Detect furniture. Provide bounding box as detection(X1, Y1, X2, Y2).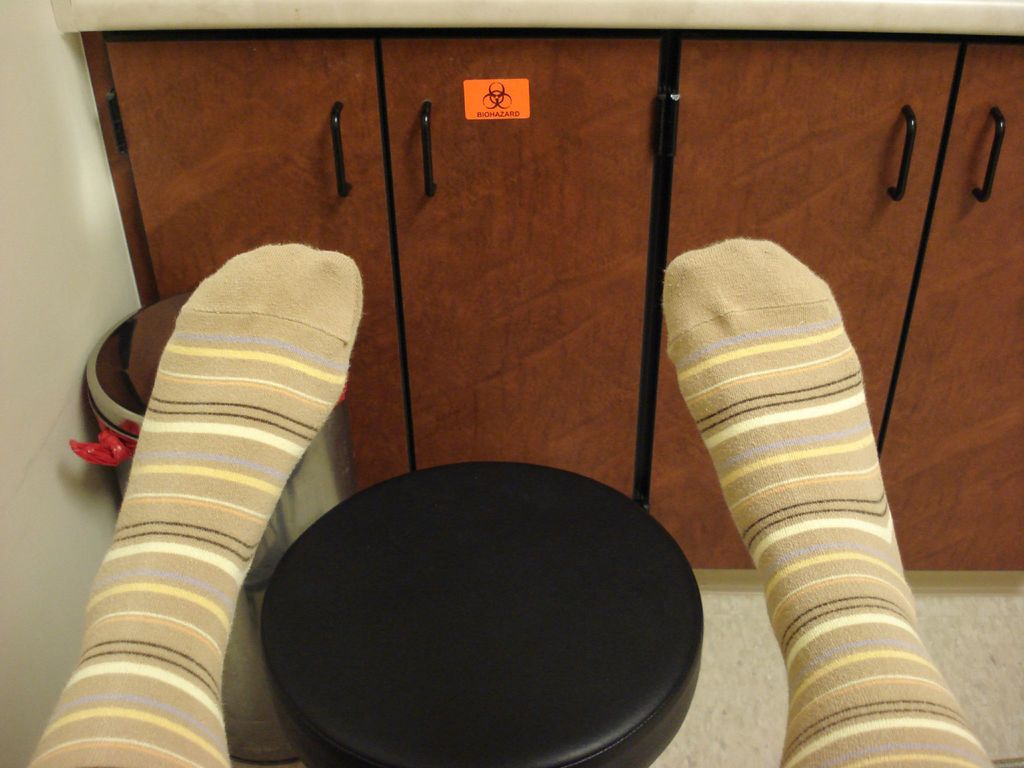
detection(260, 460, 703, 767).
